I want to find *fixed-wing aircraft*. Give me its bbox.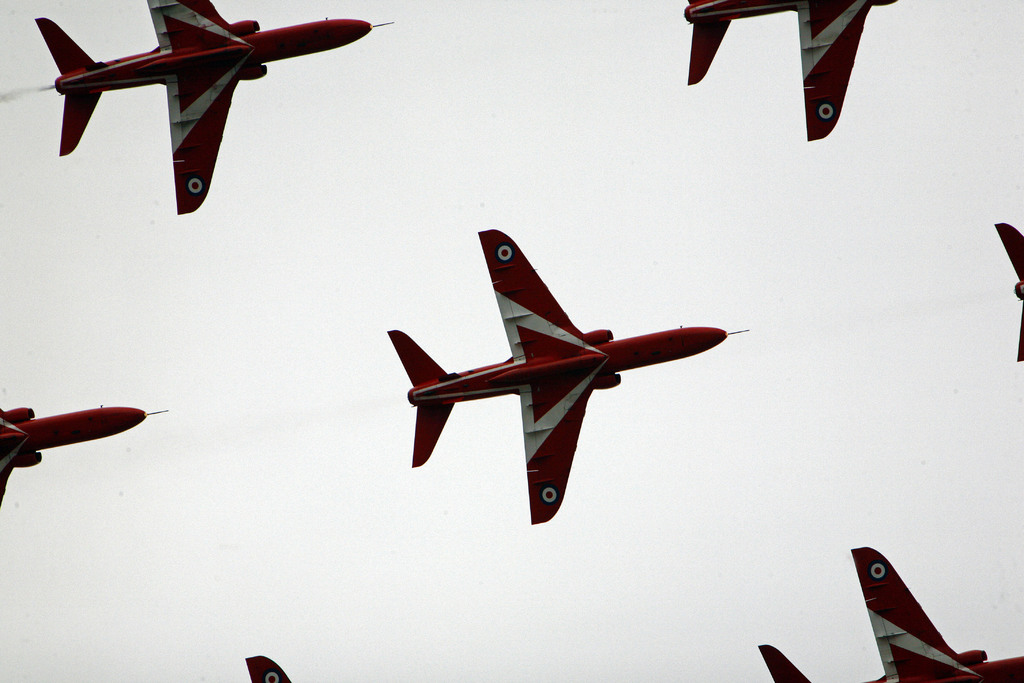
<box>387,226,751,527</box>.
